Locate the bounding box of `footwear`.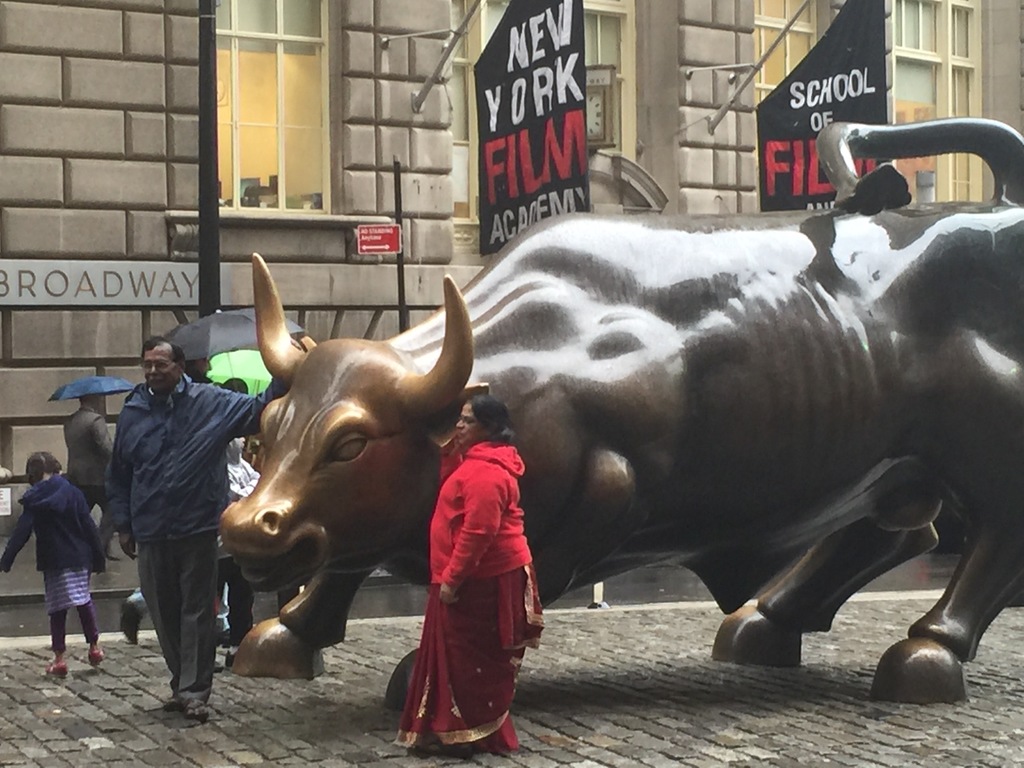
Bounding box: (x1=221, y1=631, x2=239, y2=651).
